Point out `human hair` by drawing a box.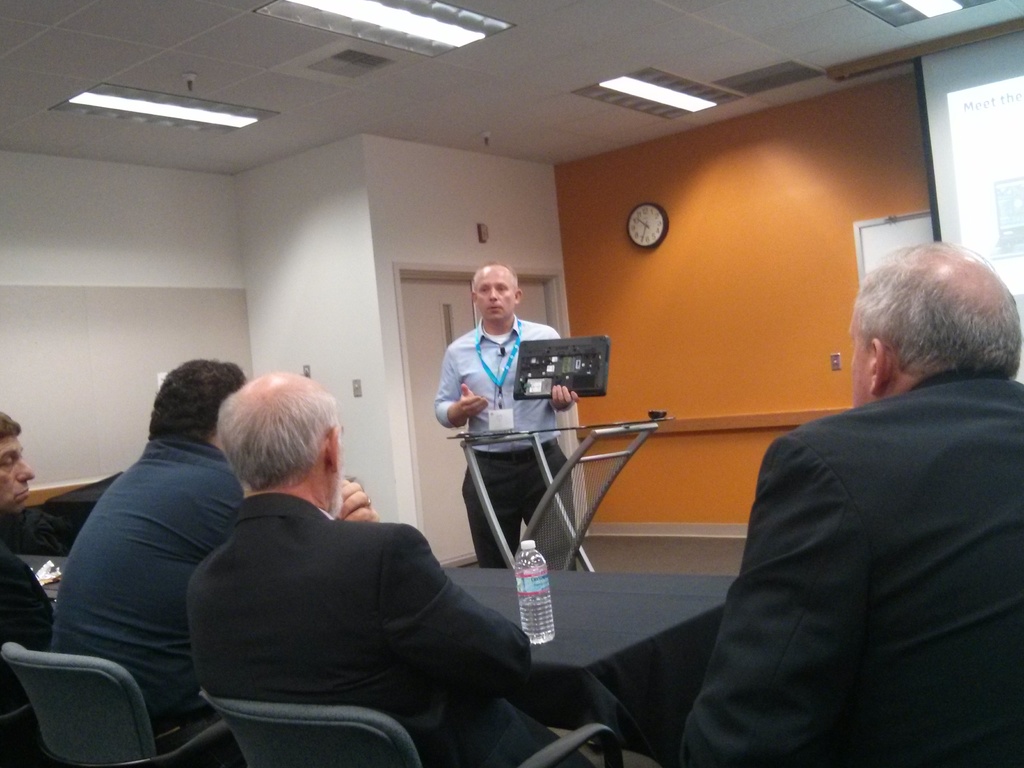
box=[474, 262, 520, 293].
